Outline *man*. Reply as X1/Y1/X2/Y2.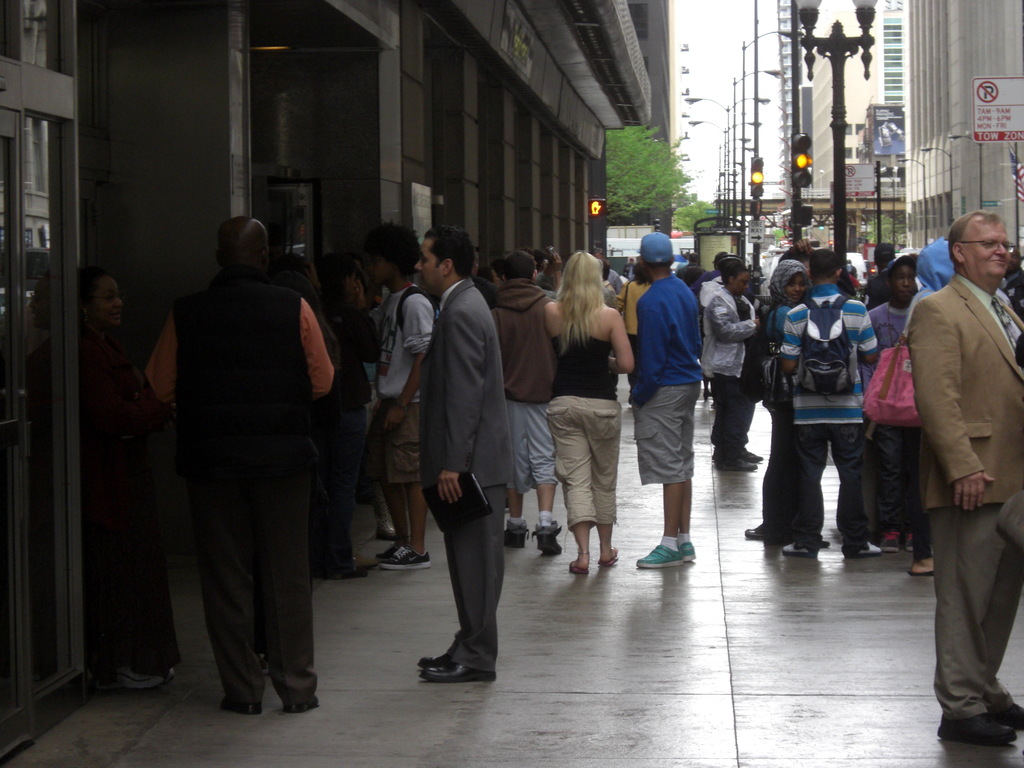
629/232/697/568.
